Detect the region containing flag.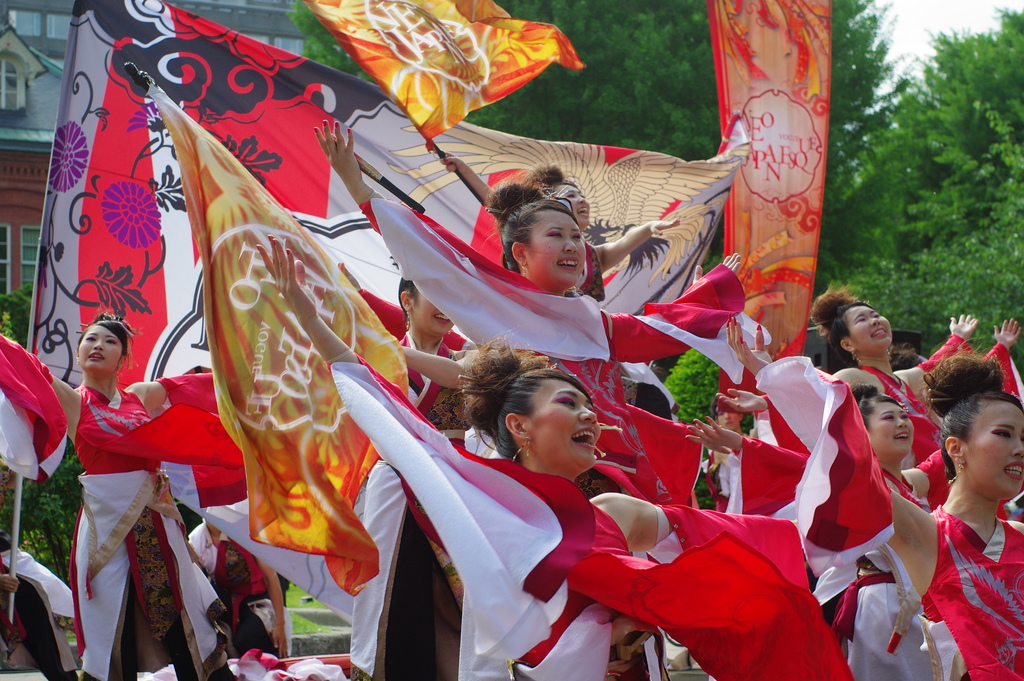
bbox=(0, 335, 82, 491).
